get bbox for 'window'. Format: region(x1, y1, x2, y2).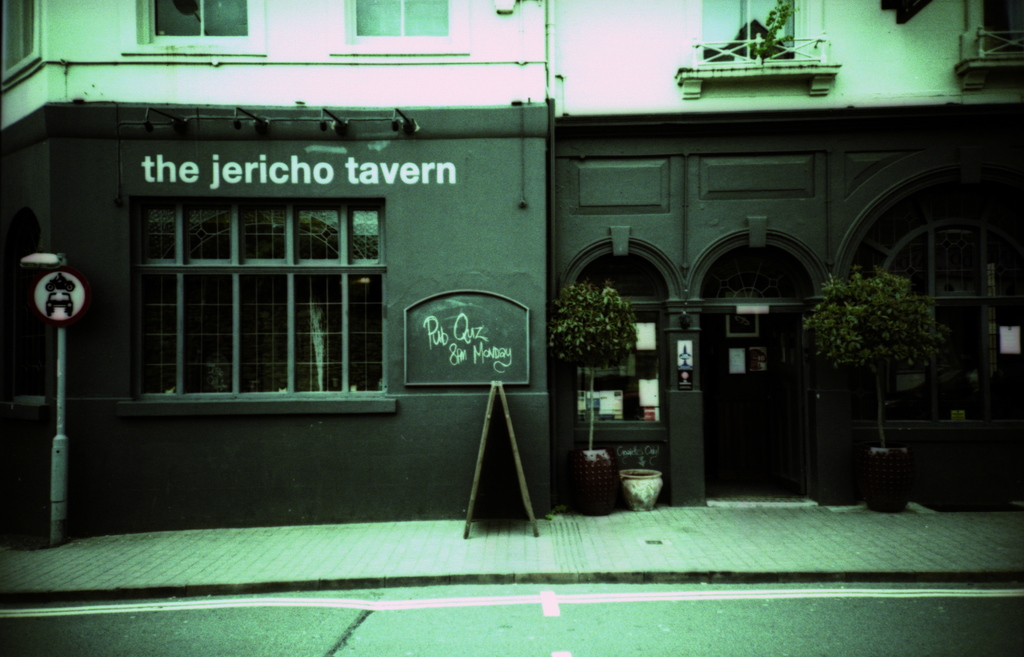
region(668, 0, 847, 90).
